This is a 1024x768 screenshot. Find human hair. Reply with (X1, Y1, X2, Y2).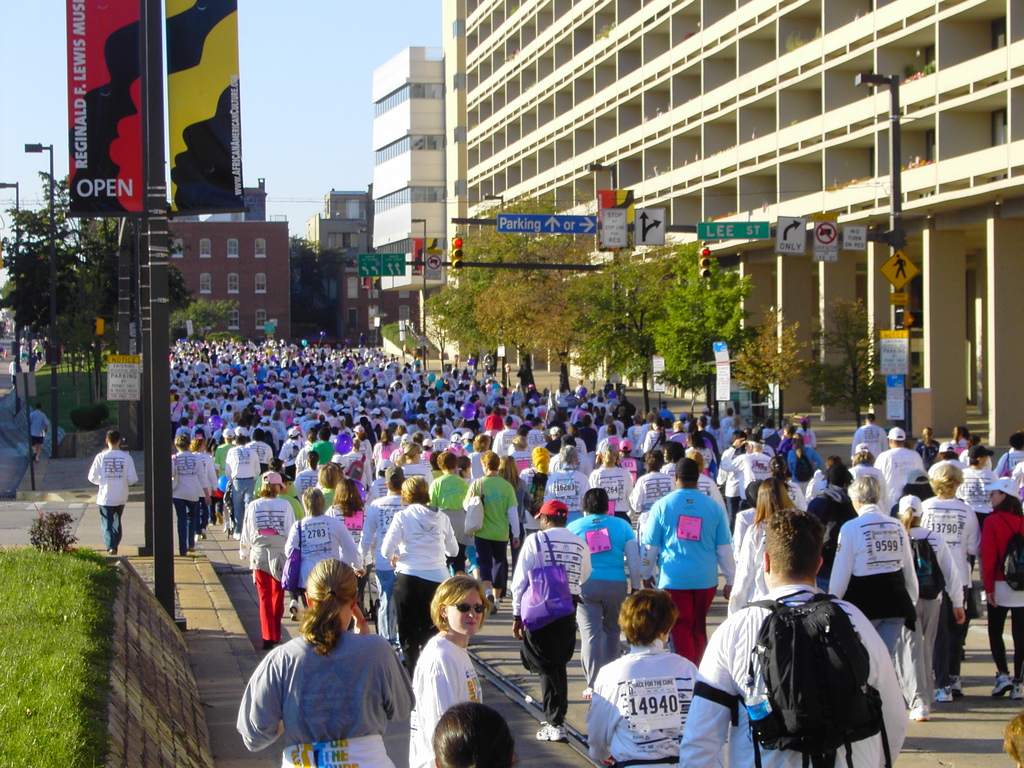
(237, 433, 248, 445).
